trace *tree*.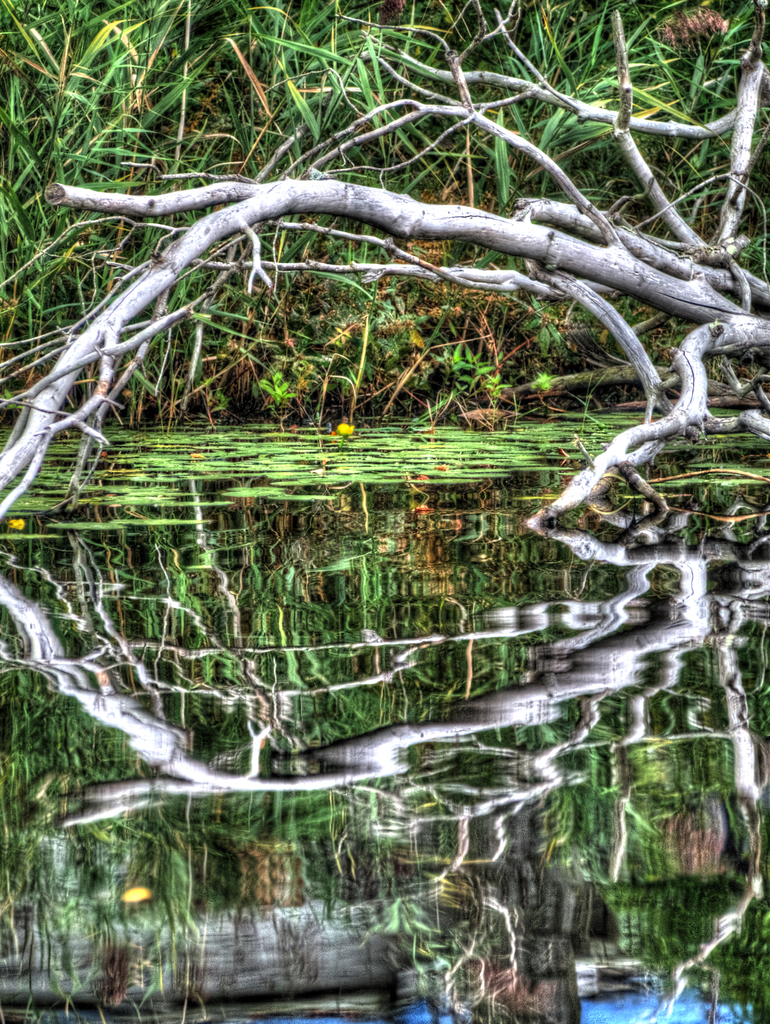
Traced to 0,0,769,540.
